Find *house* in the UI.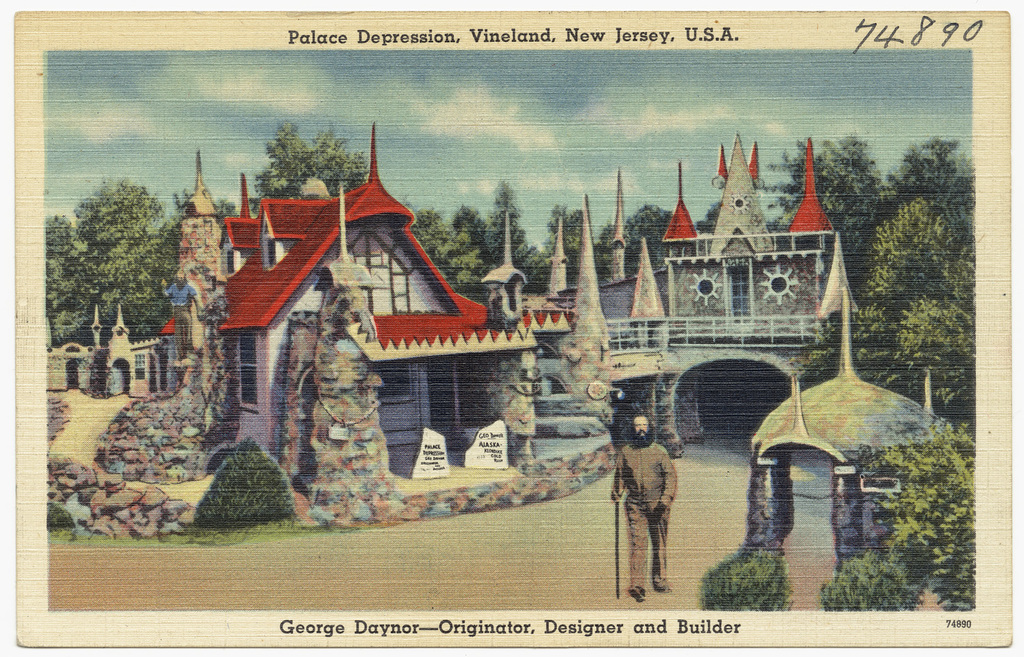
UI element at BBox(794, 192, 868, 448).
